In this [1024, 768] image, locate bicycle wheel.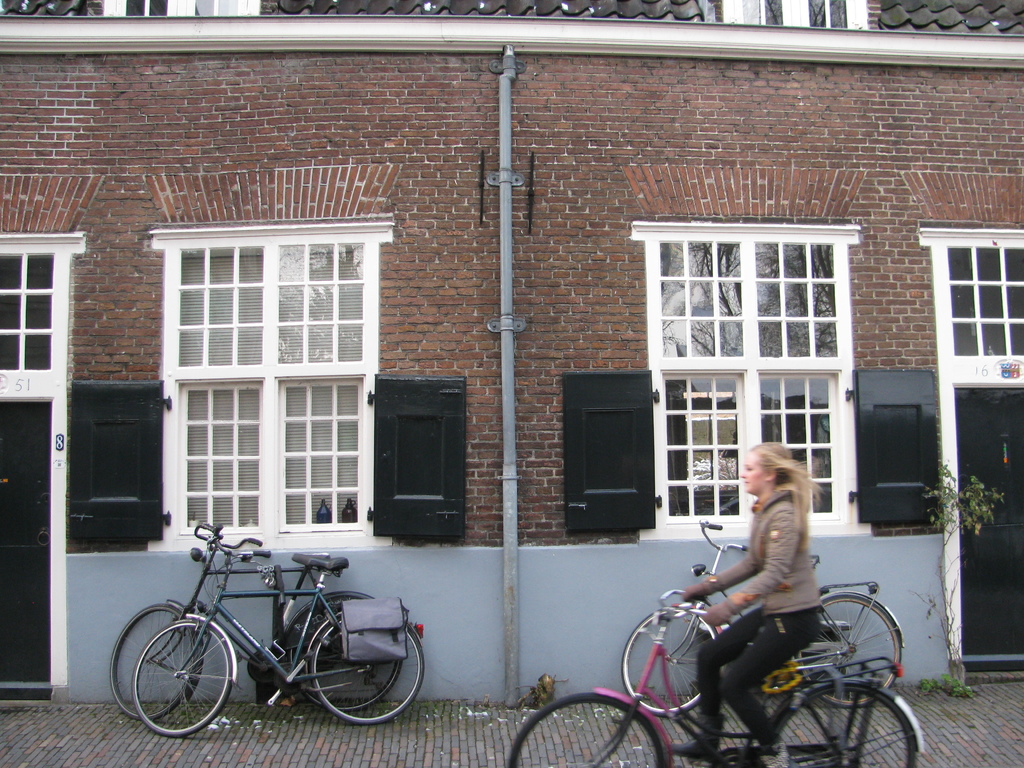
Bounding box: x1=791 y1=591 x2=902 y2=705.
